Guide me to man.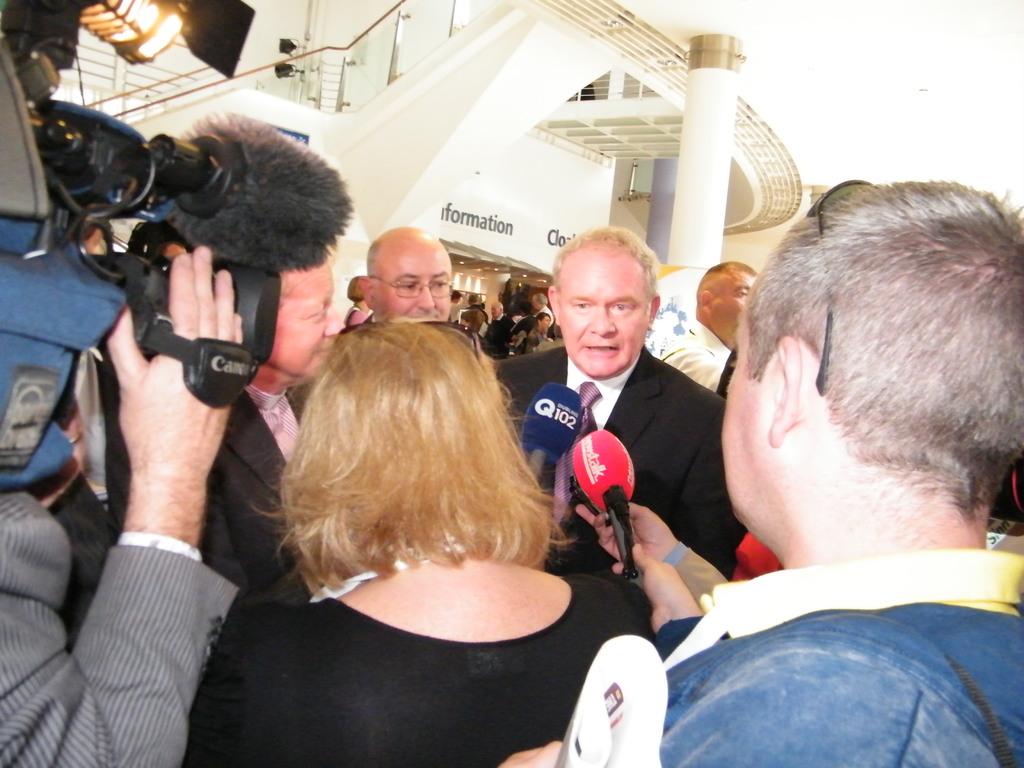
Guidance: <bbox>467, 291, 488, 323</bbox>.
